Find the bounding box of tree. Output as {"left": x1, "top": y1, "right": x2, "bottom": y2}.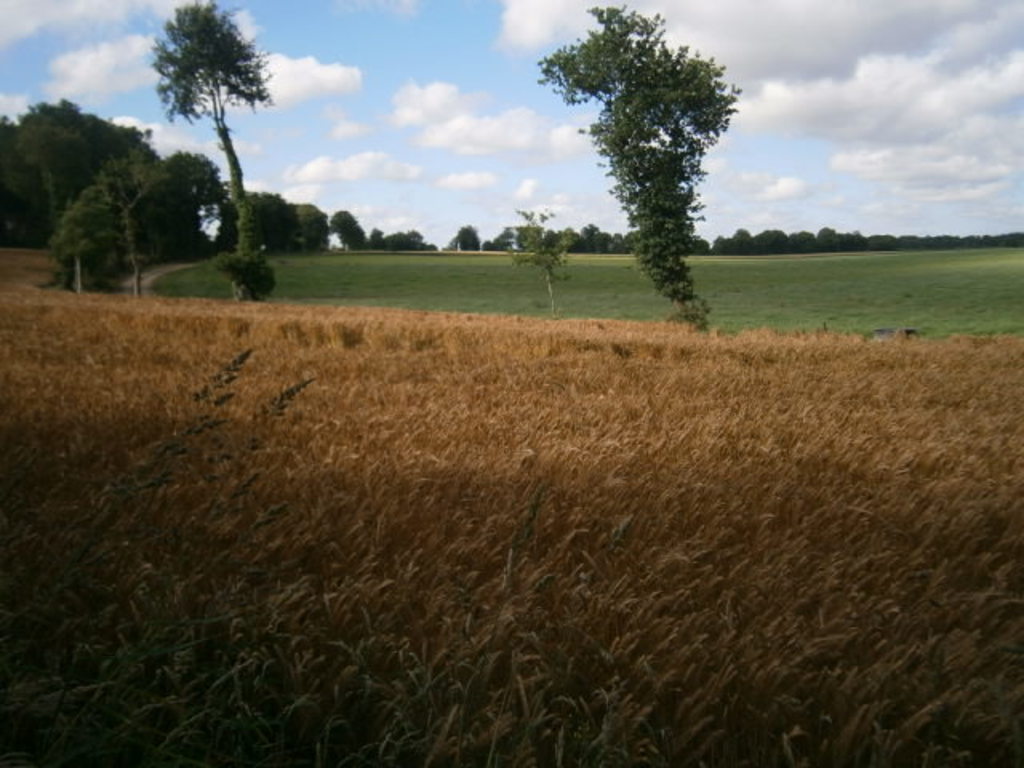
{"left": 0, "top": 96, "right": 144, "bottom": 243}.
